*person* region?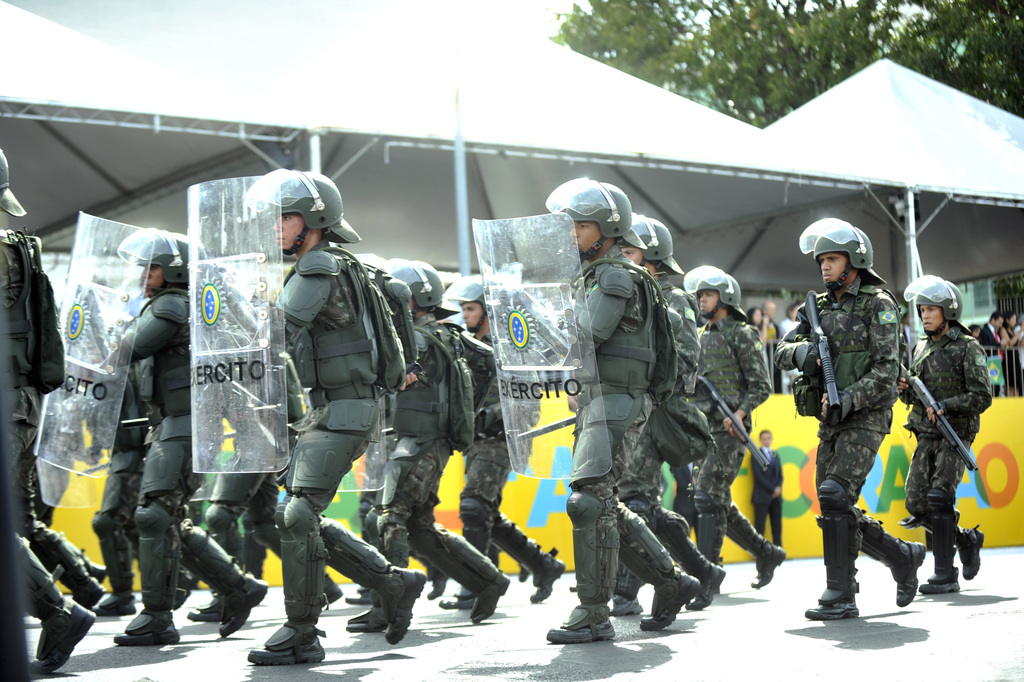
(left=236, top=163, right=414, bottom=670)
